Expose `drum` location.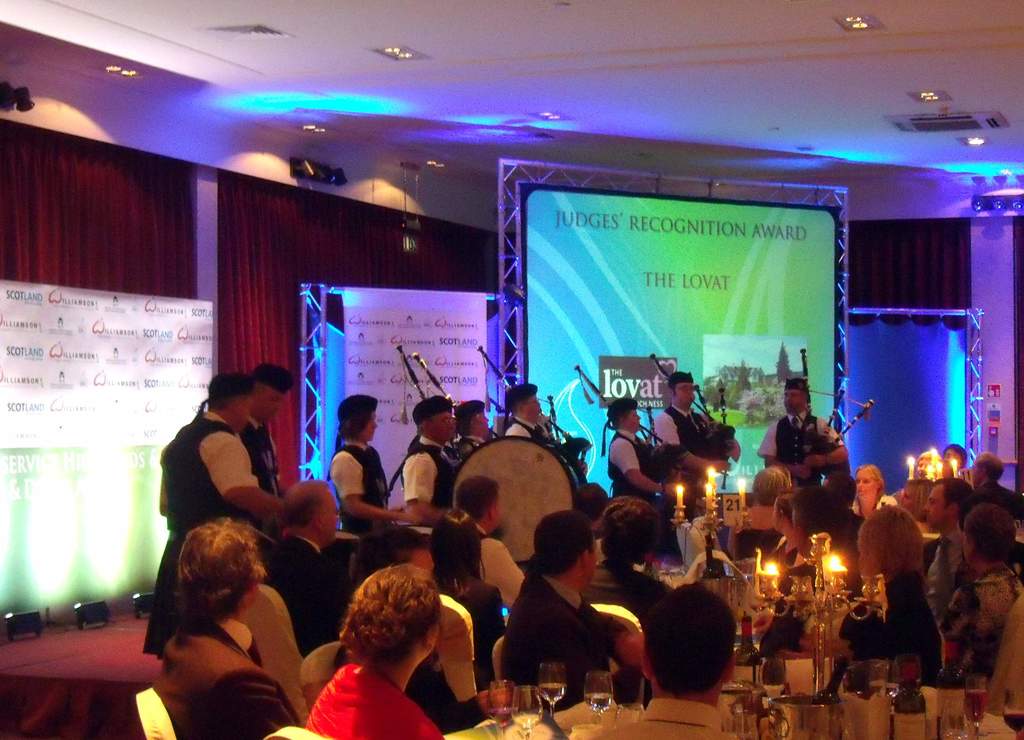
Exposed at x1=450 y1=436 x2=588 y2=565.
